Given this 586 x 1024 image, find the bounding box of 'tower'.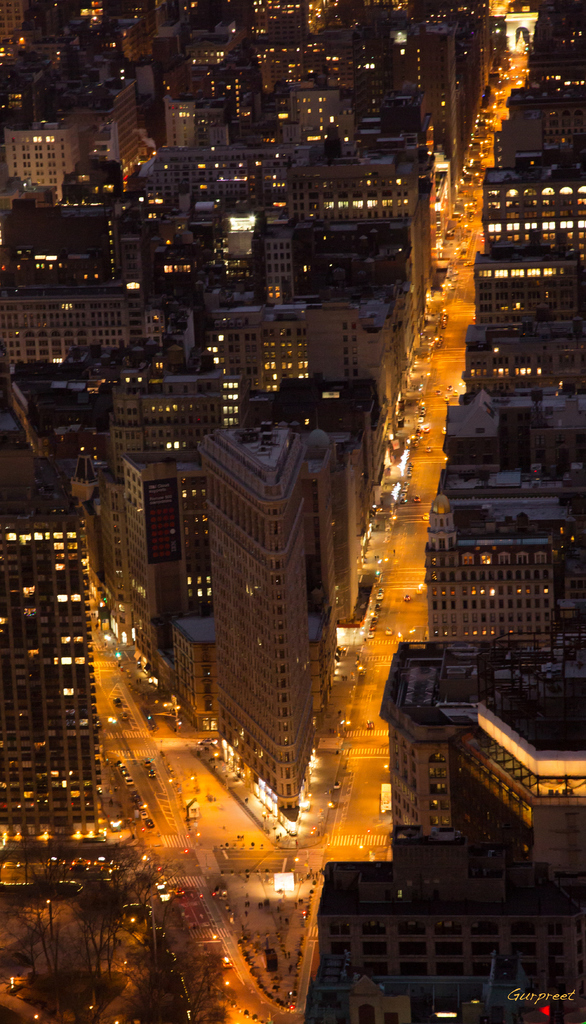
locate(0, 449, 111, 907).
